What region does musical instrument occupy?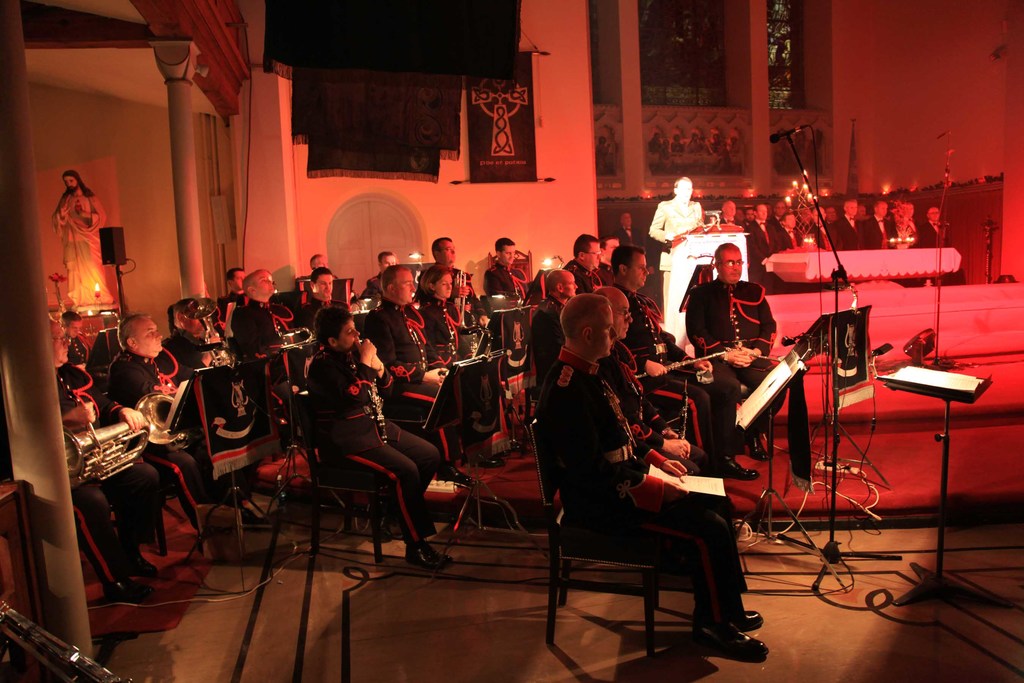
region(177, 294, 240, 368).
